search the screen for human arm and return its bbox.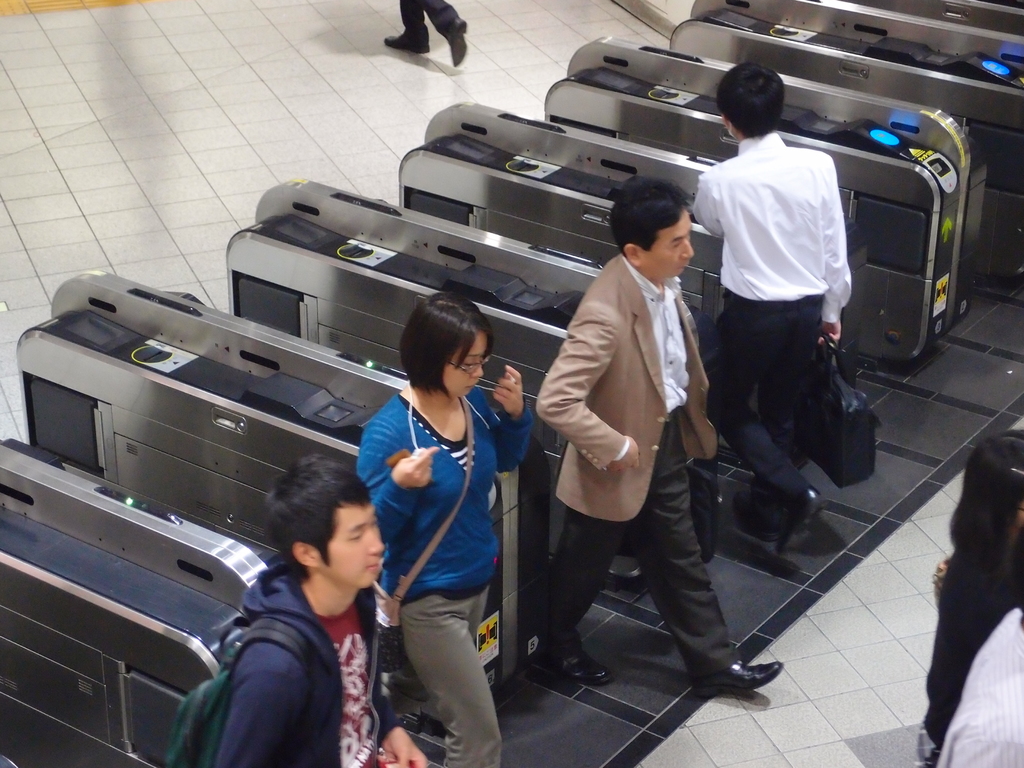
Found: <region>365, 420, 442, 545</region>.
